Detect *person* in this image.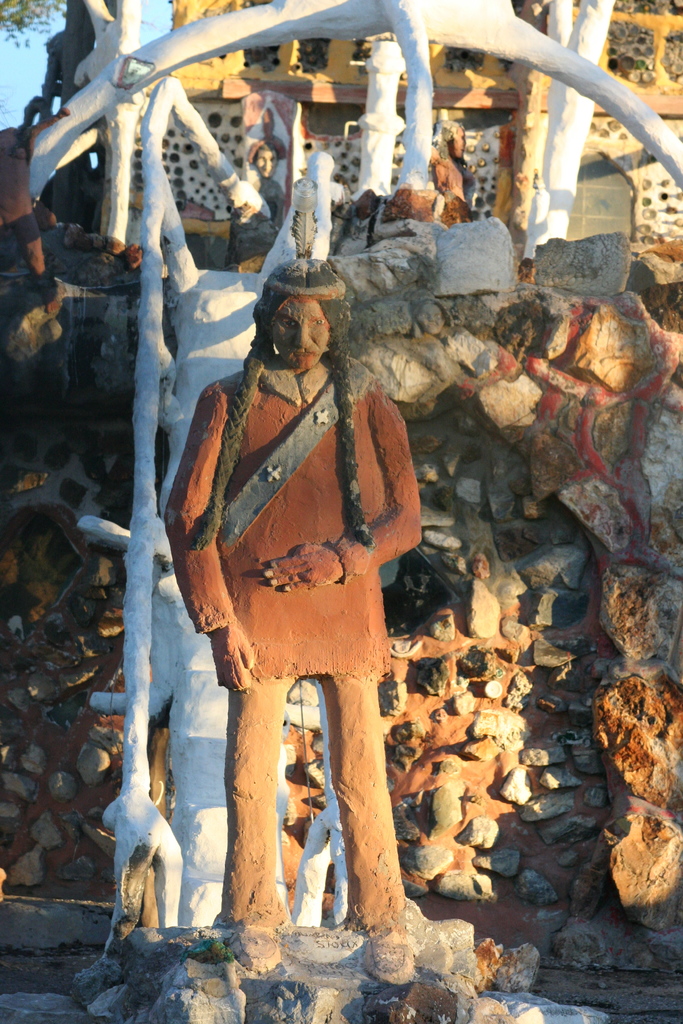
Detection: <bbox>165, 204, 418, 937</bbox>.
